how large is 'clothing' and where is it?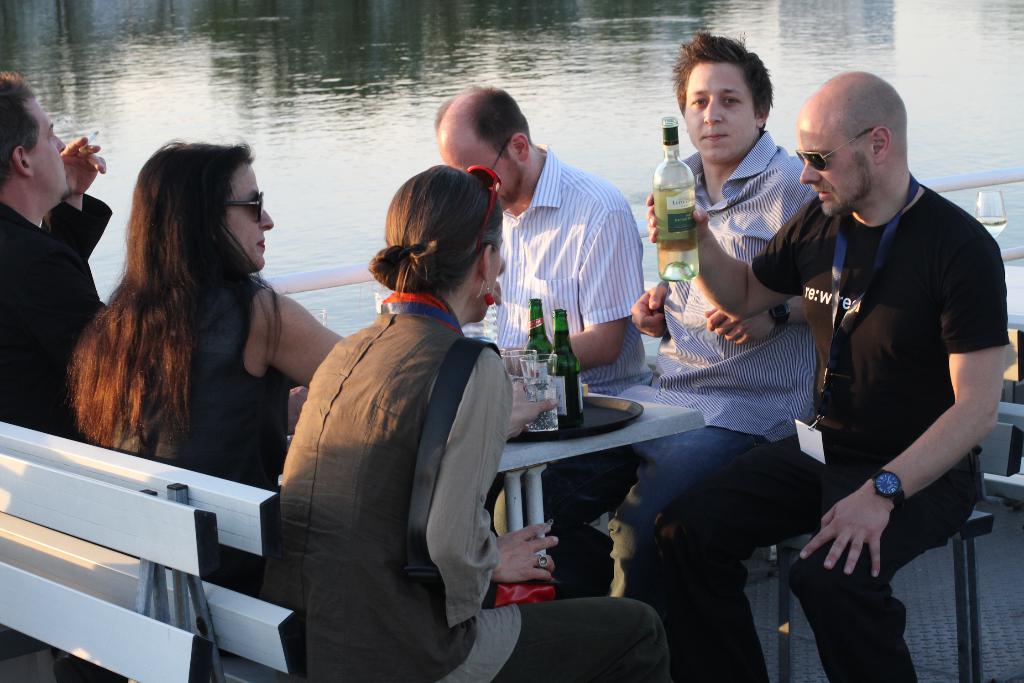
Bounding box: x1=0, y1=186, x2=112, y2=443.
